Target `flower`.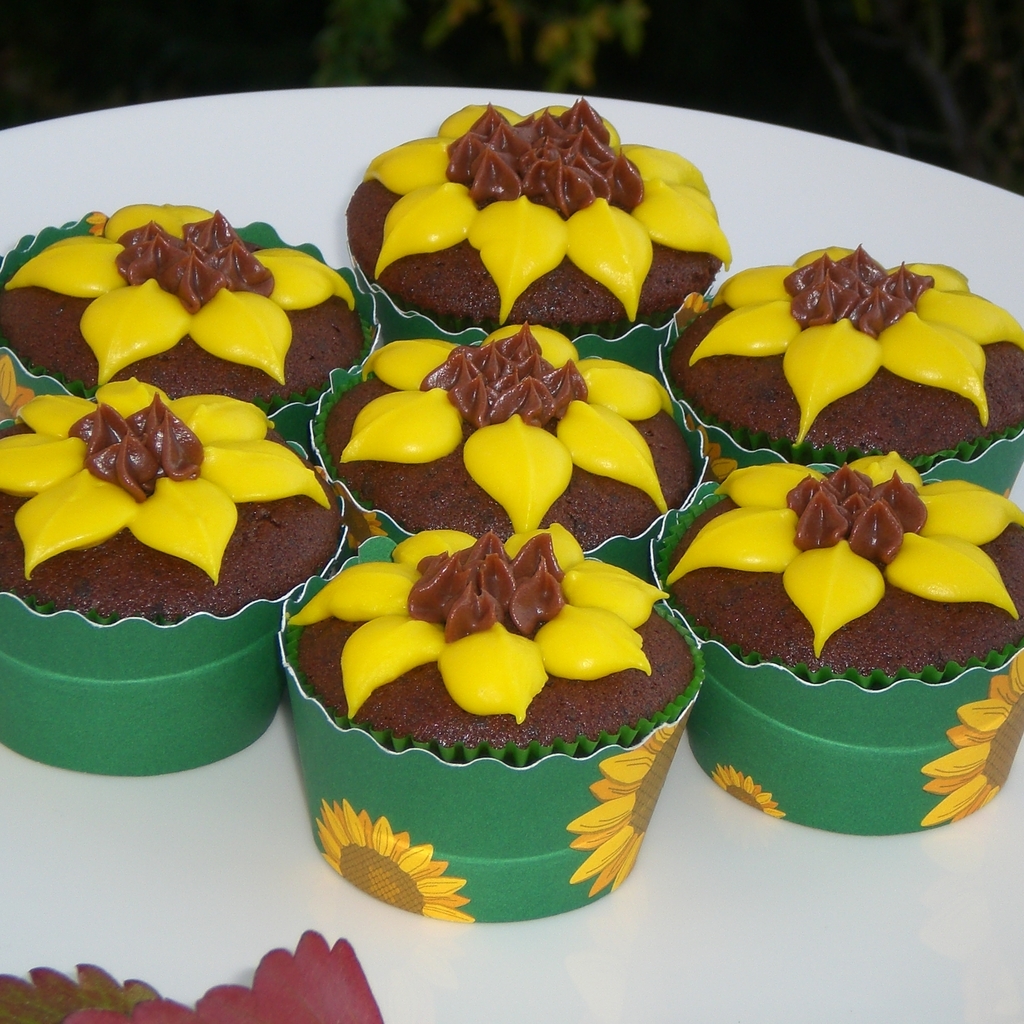
Target region: {"left": 690, "top": 239, "right": 1023, "bottom": 440}.
